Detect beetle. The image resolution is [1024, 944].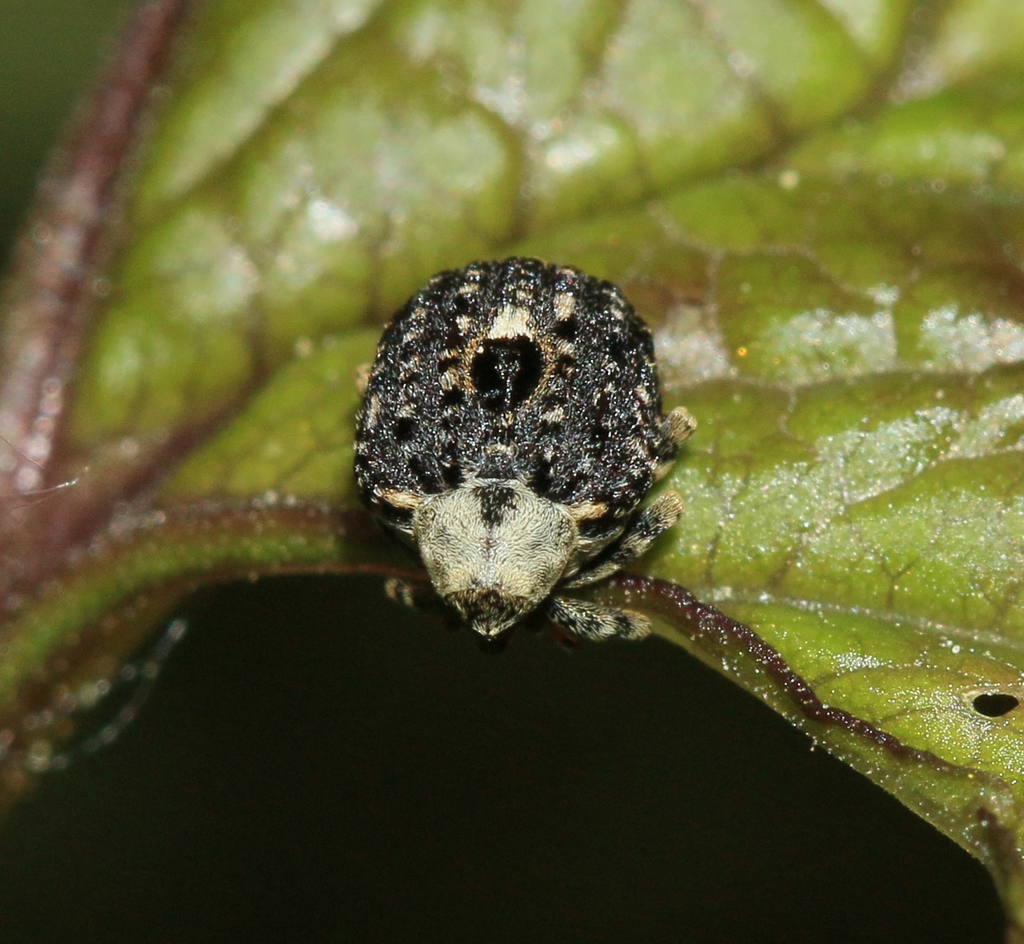
l=347, t=257, r=713, b=641.
